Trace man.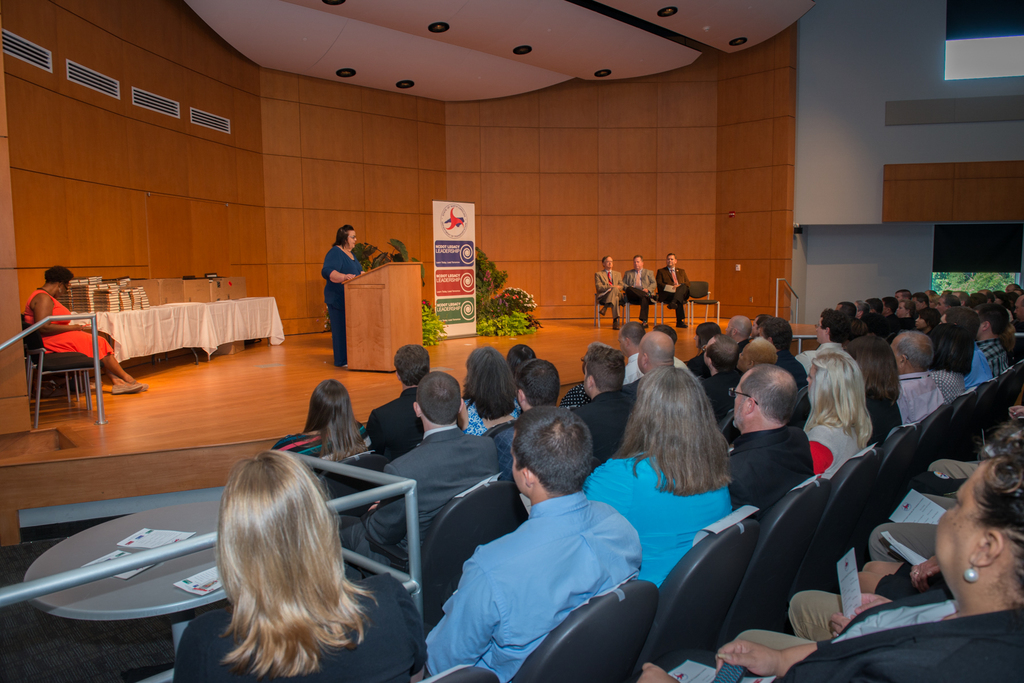
Traced to Rect(594, 256, 627, 328).
